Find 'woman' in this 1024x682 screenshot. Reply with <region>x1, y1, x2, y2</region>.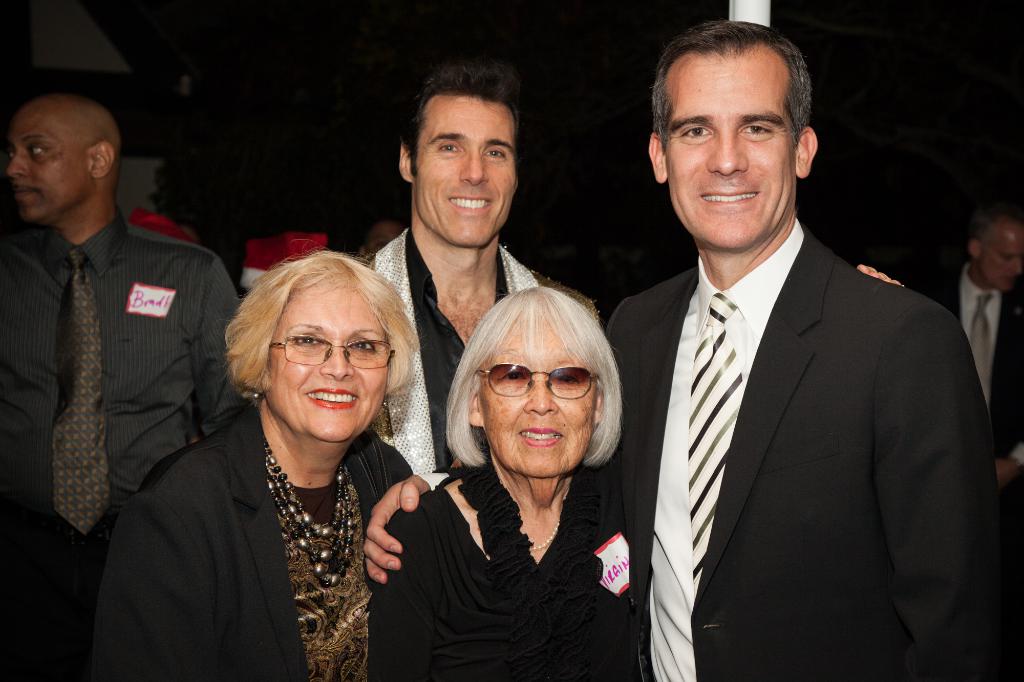
<region>130, 229, 436, 681</region>.
